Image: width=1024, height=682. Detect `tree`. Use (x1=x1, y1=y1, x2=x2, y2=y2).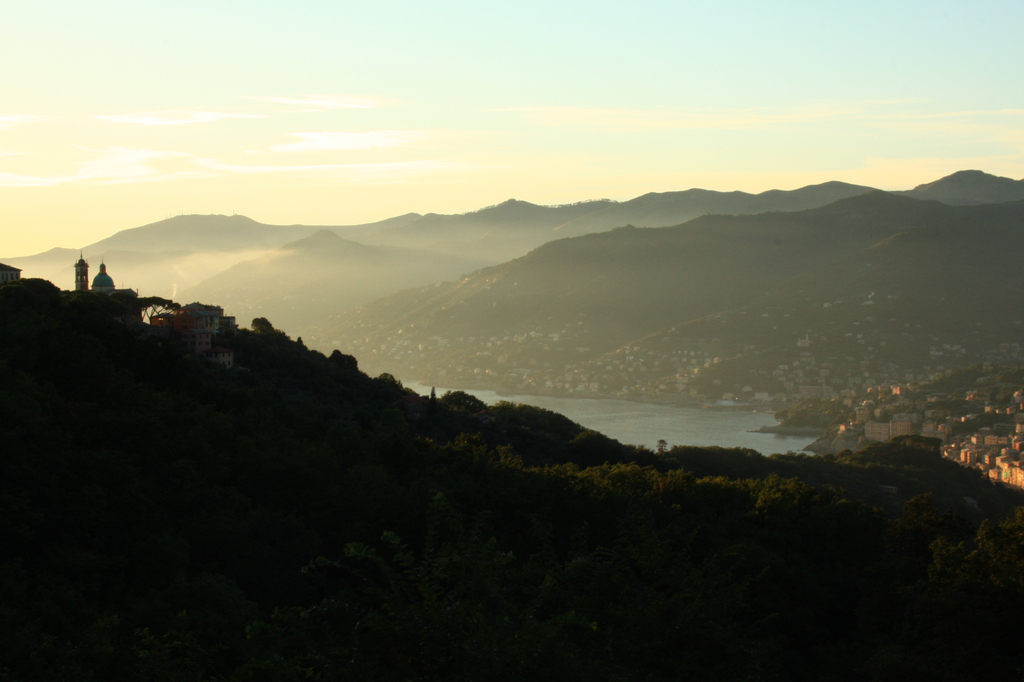
(x1=749, y1=469, x2=795, y2=532).
